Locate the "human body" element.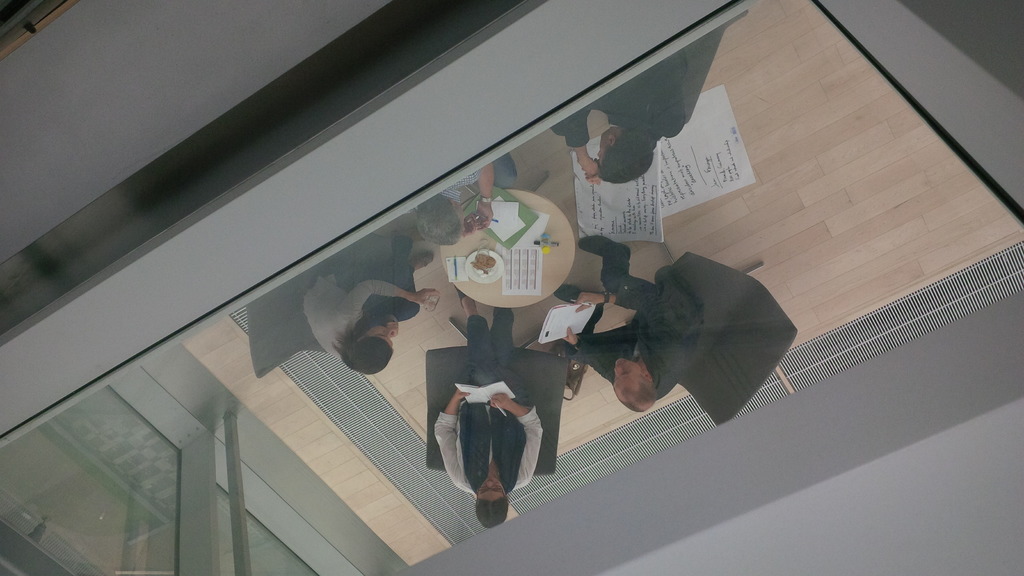
Element bbox: detection(563, 232, 698, 408).
